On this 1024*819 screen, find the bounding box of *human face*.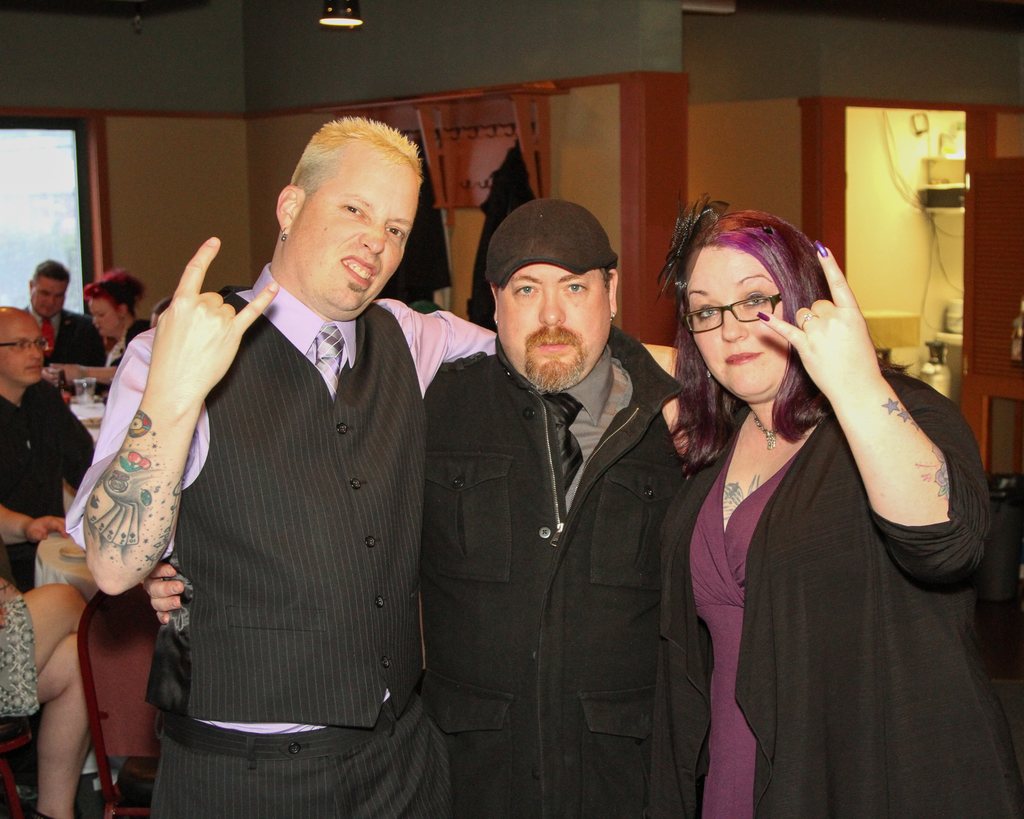
Bounding box: box(90, 290, 127, 342).
